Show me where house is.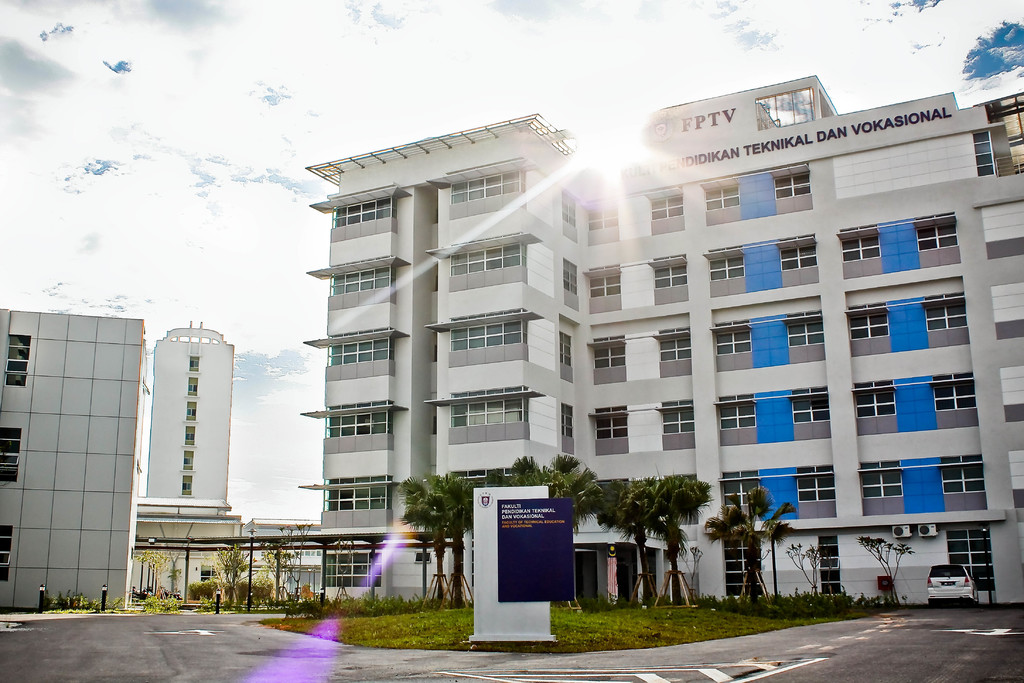
house is at x1=132 y1=317 x2=241 y2=543.
